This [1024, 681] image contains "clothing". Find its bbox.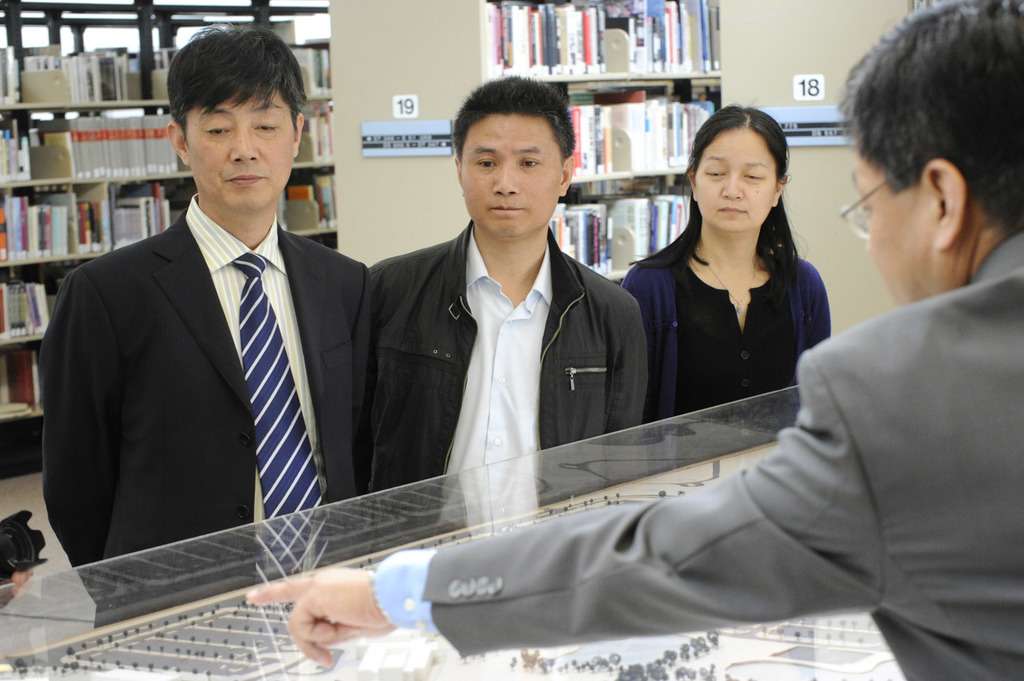
box=[40, 191, 367, 513].
